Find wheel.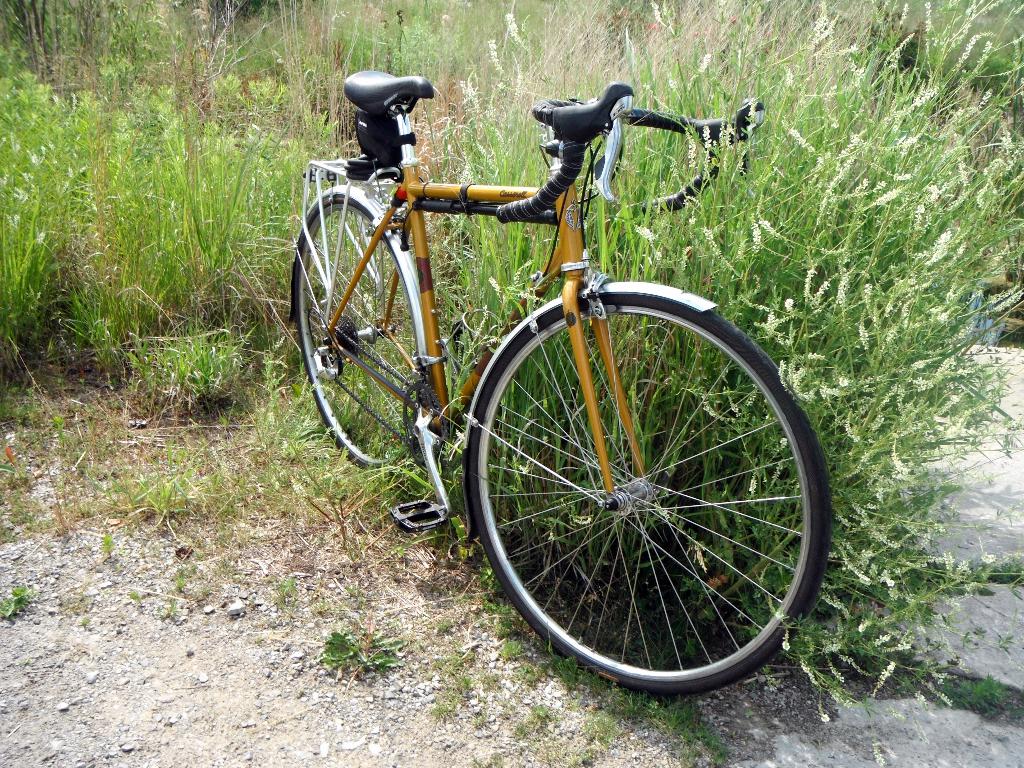
left=298, top=198, right=426, bottom=477.
